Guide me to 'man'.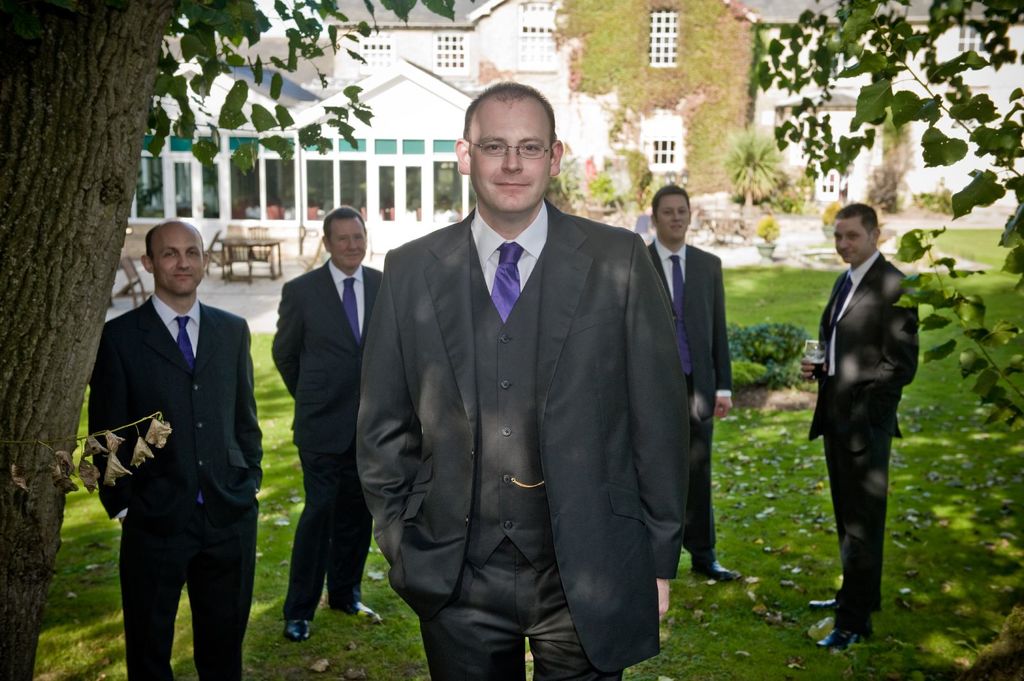
Guidance: 269, 205, 399, 643.
